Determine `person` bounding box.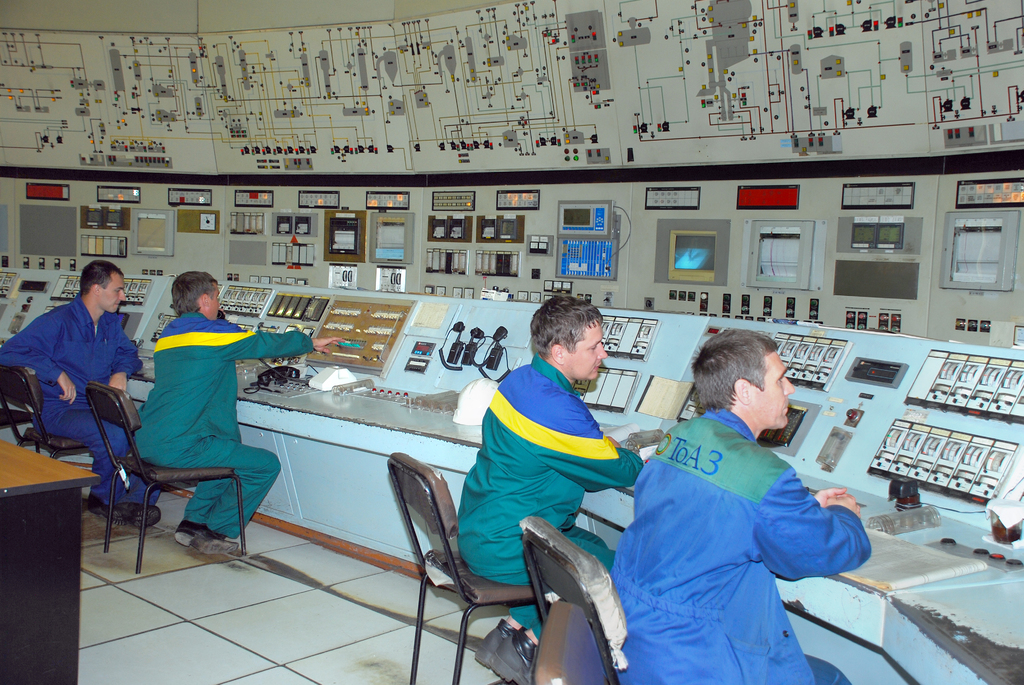
Determined: crop(628, 333, 873, 679).
